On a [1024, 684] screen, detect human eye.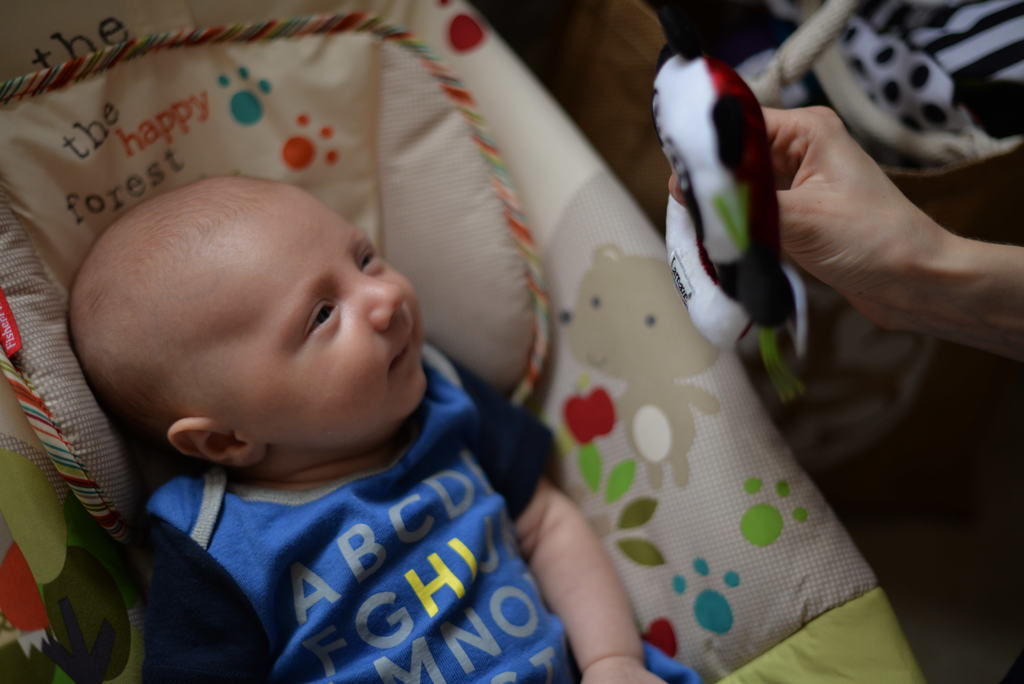
356 248 386 269.
